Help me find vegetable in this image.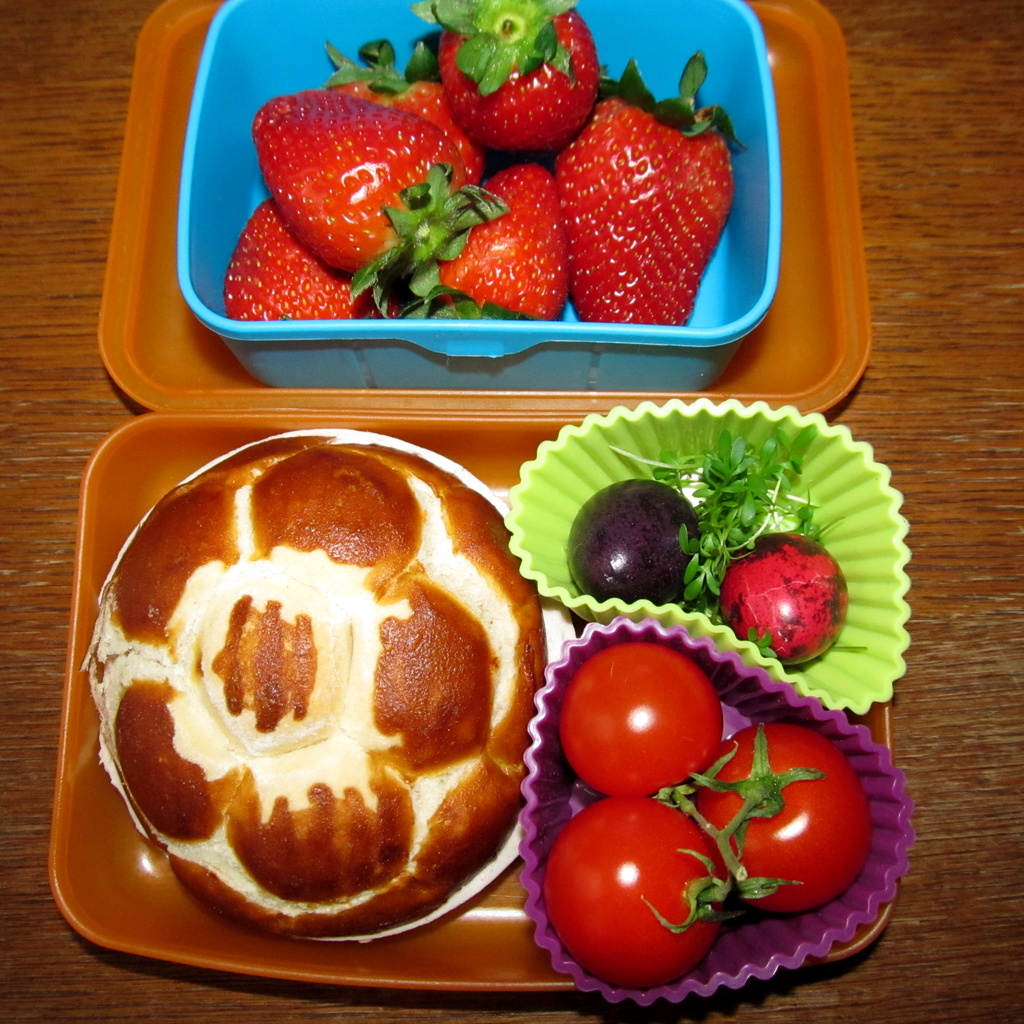
Found it: region(686, 729, 870, 916).
